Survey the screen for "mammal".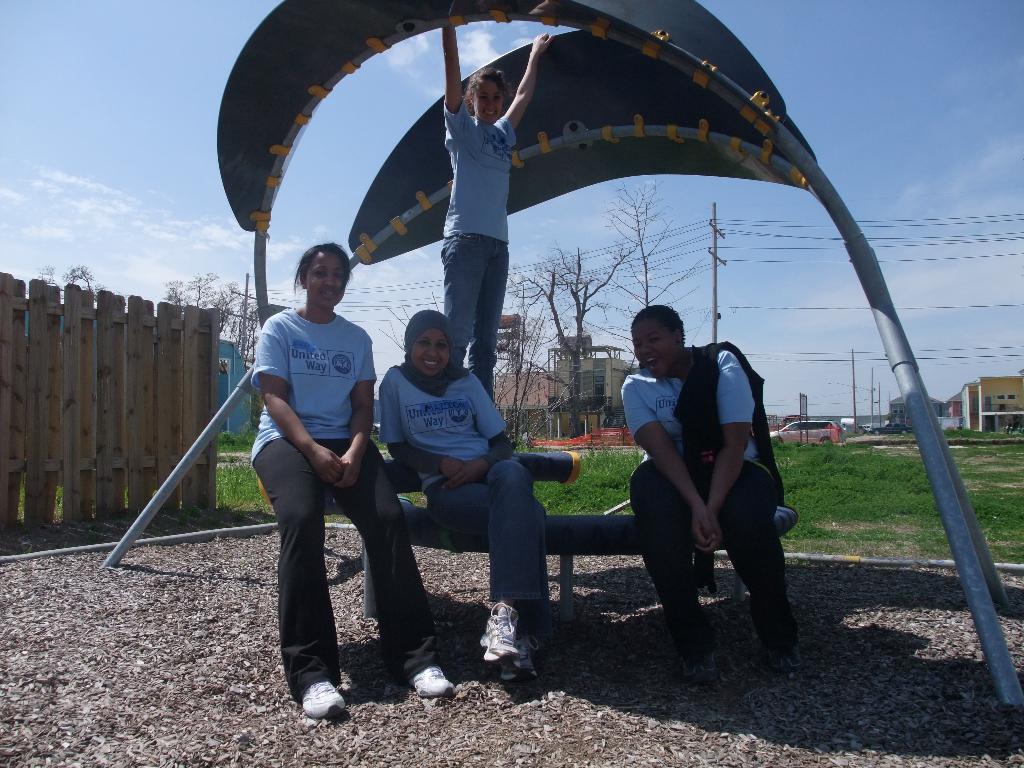
Survey found: region(230, 229, 380, 705).
